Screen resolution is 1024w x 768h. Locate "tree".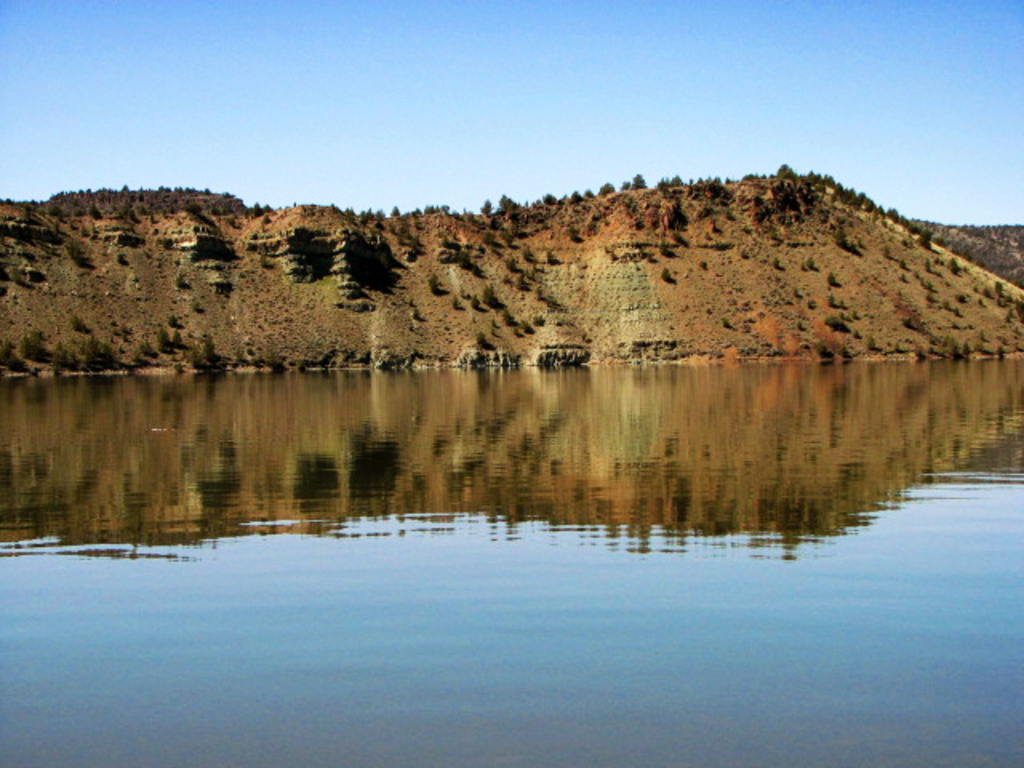
detection(776, 165, 800, 179).
